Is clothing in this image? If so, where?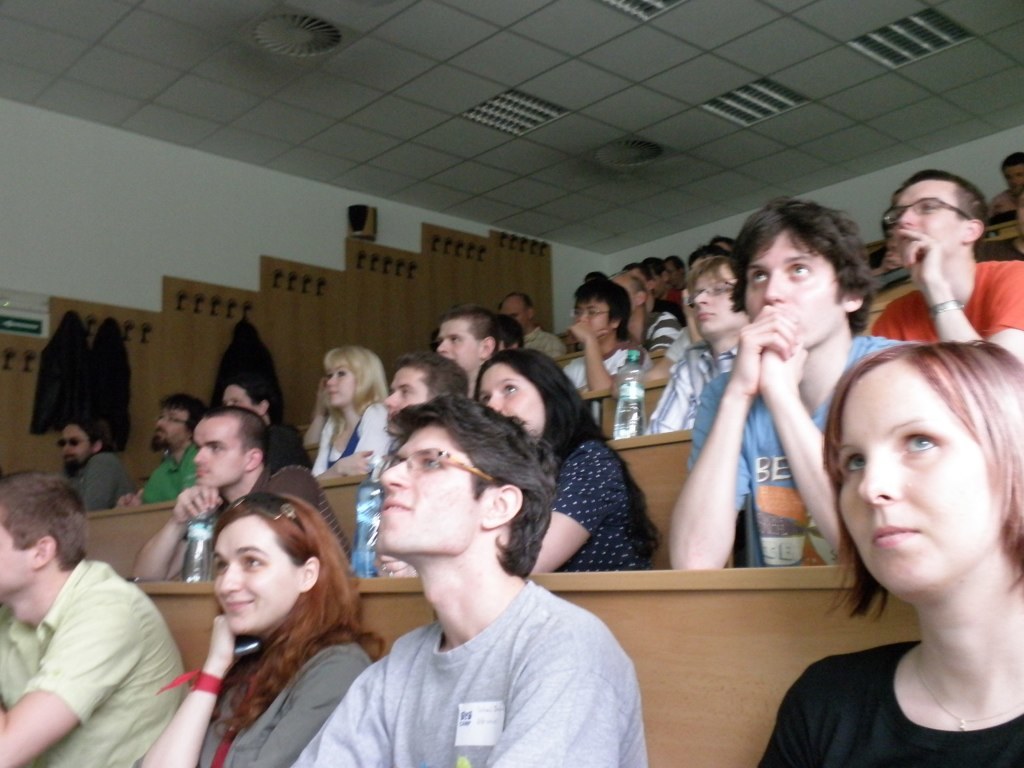
Yes, at bbox=[754, 637, 1023, 767].
